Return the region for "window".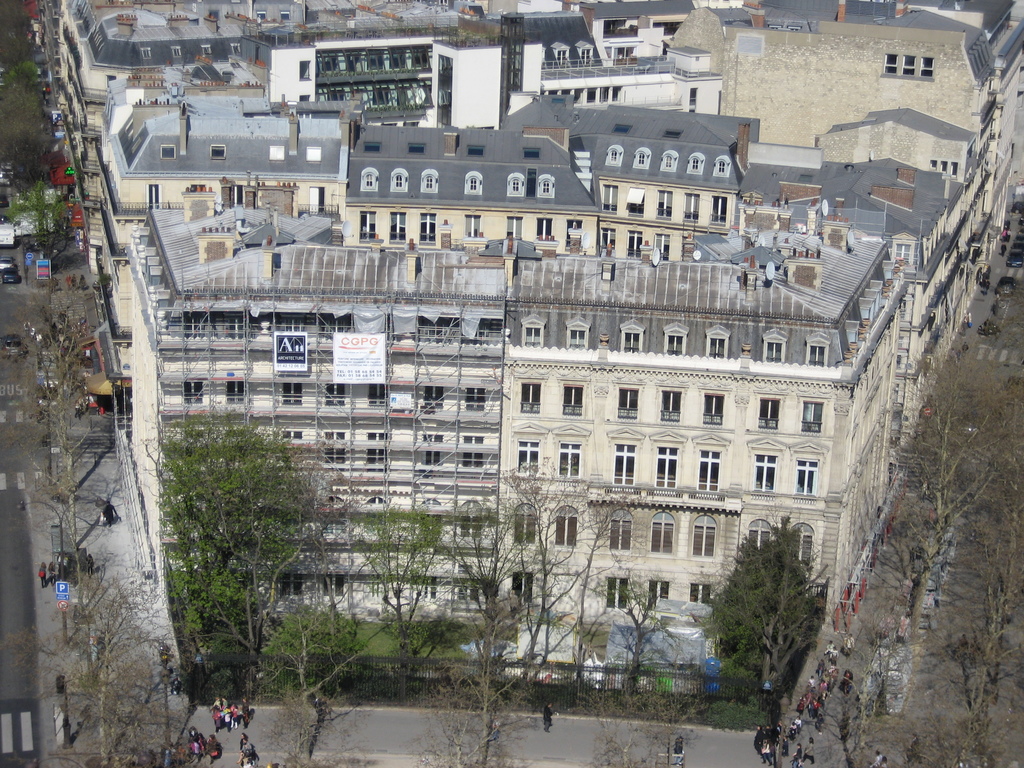
(627, 187, 640, 213).
